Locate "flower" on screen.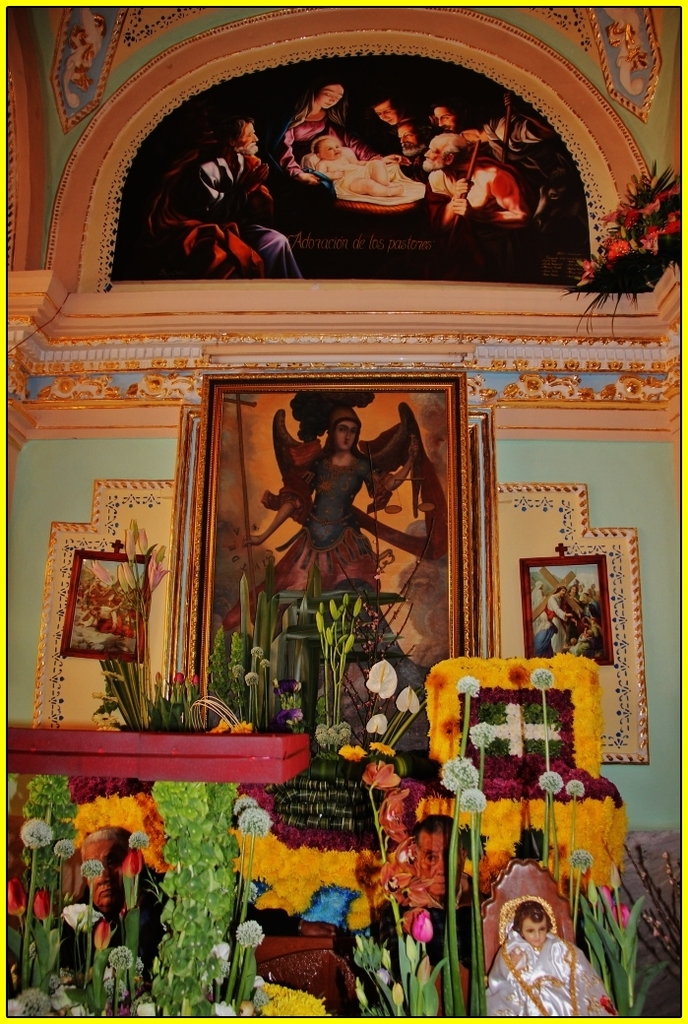
On screen at 564 771 587 802.
